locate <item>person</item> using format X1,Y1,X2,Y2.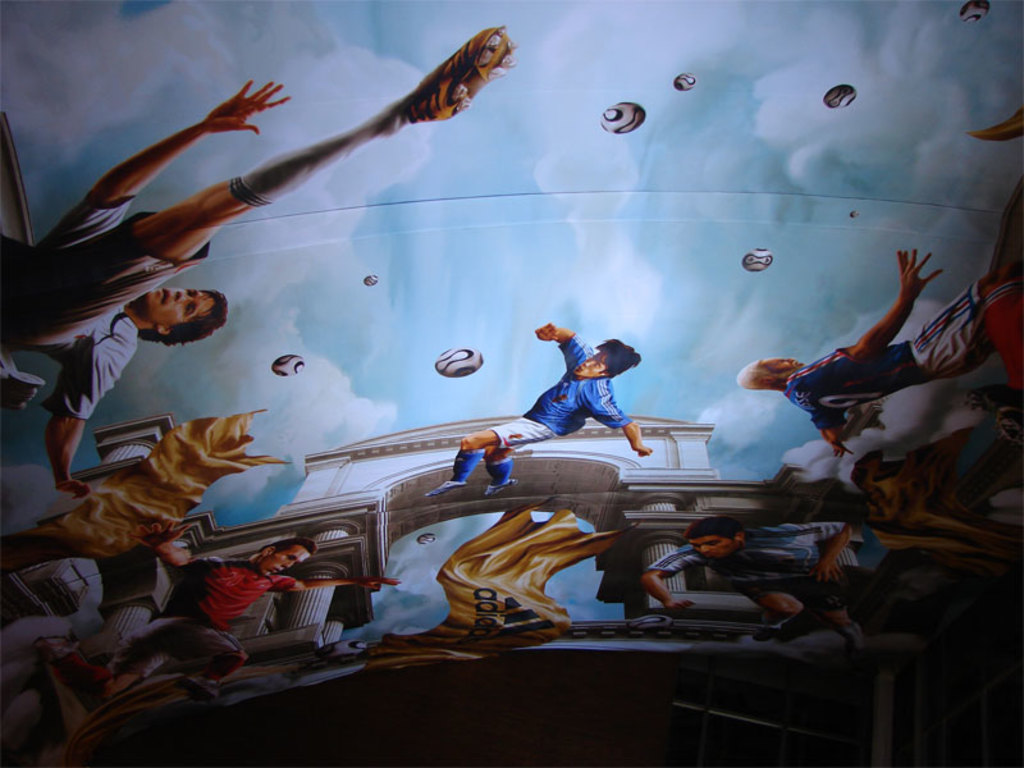
35,535,403,707.
